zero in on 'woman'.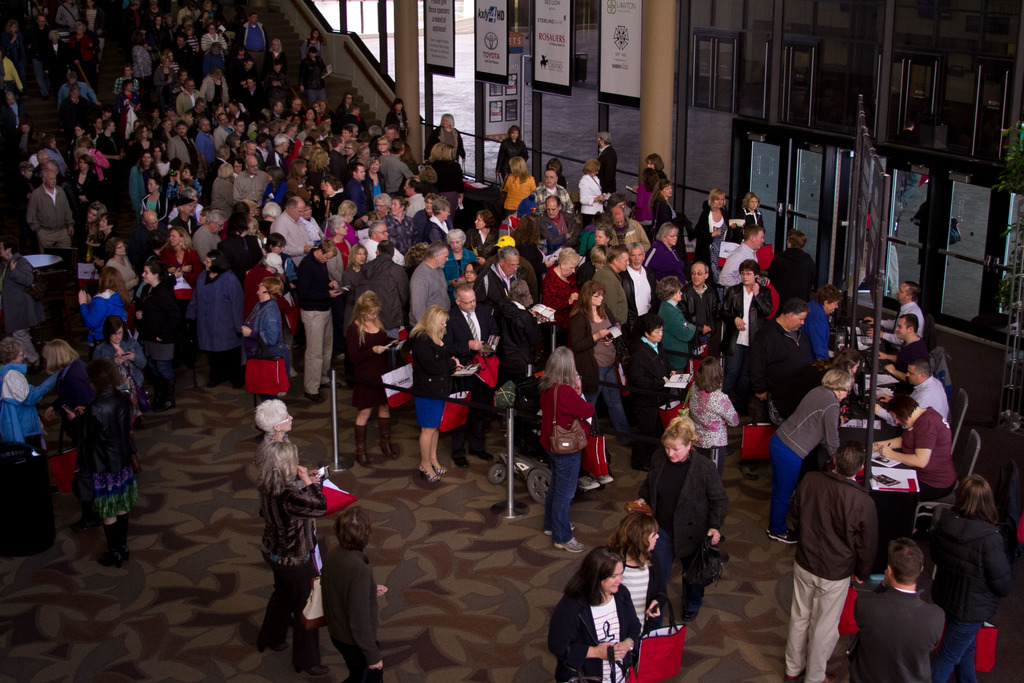
Zeroed in: pyautogui.locateOnScreen(241, 276, 291, 425).
